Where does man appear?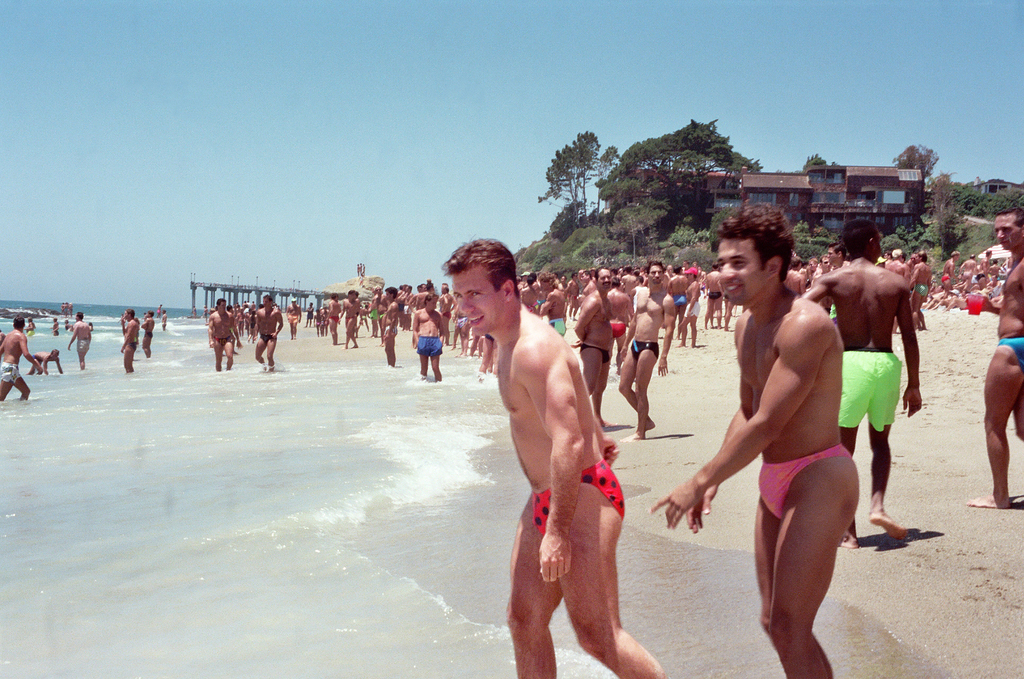
Appears at (left=361, top=261, right=366, bottom=276).
